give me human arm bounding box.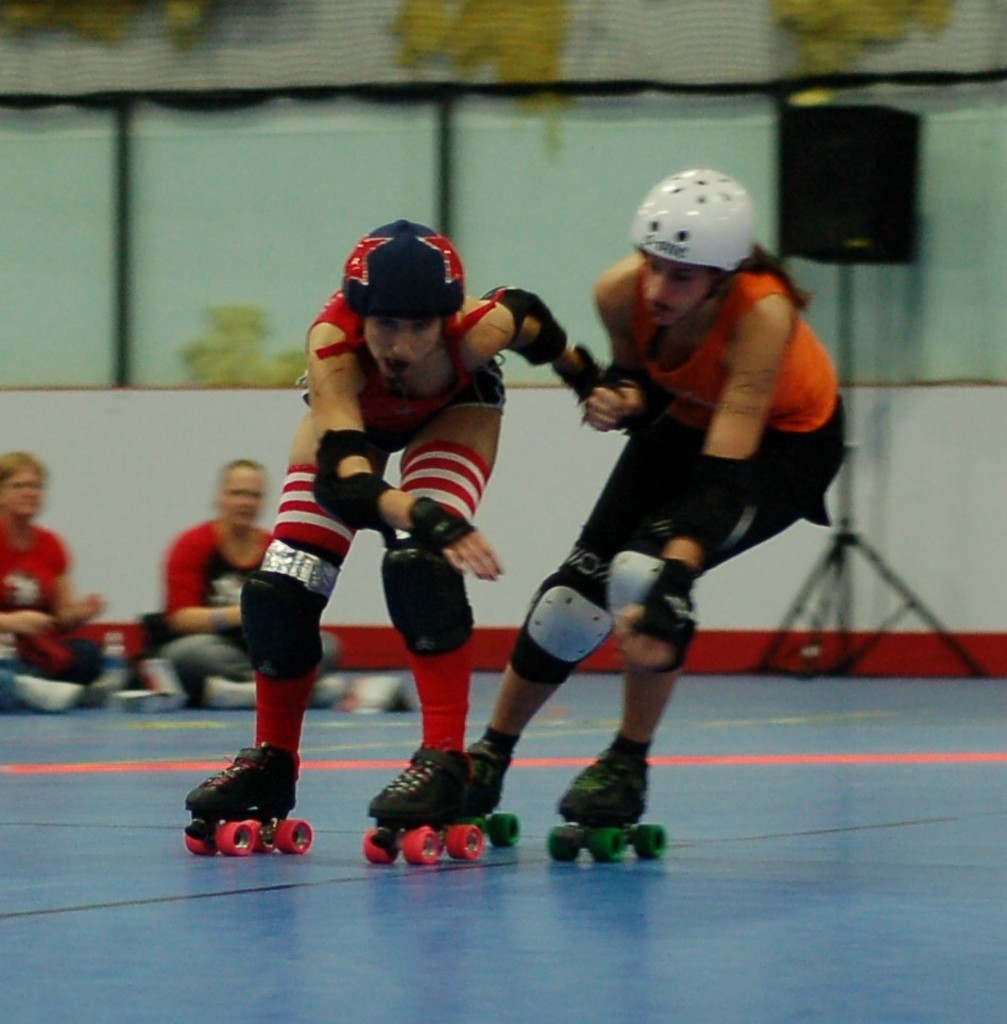
297 314 511 581.
